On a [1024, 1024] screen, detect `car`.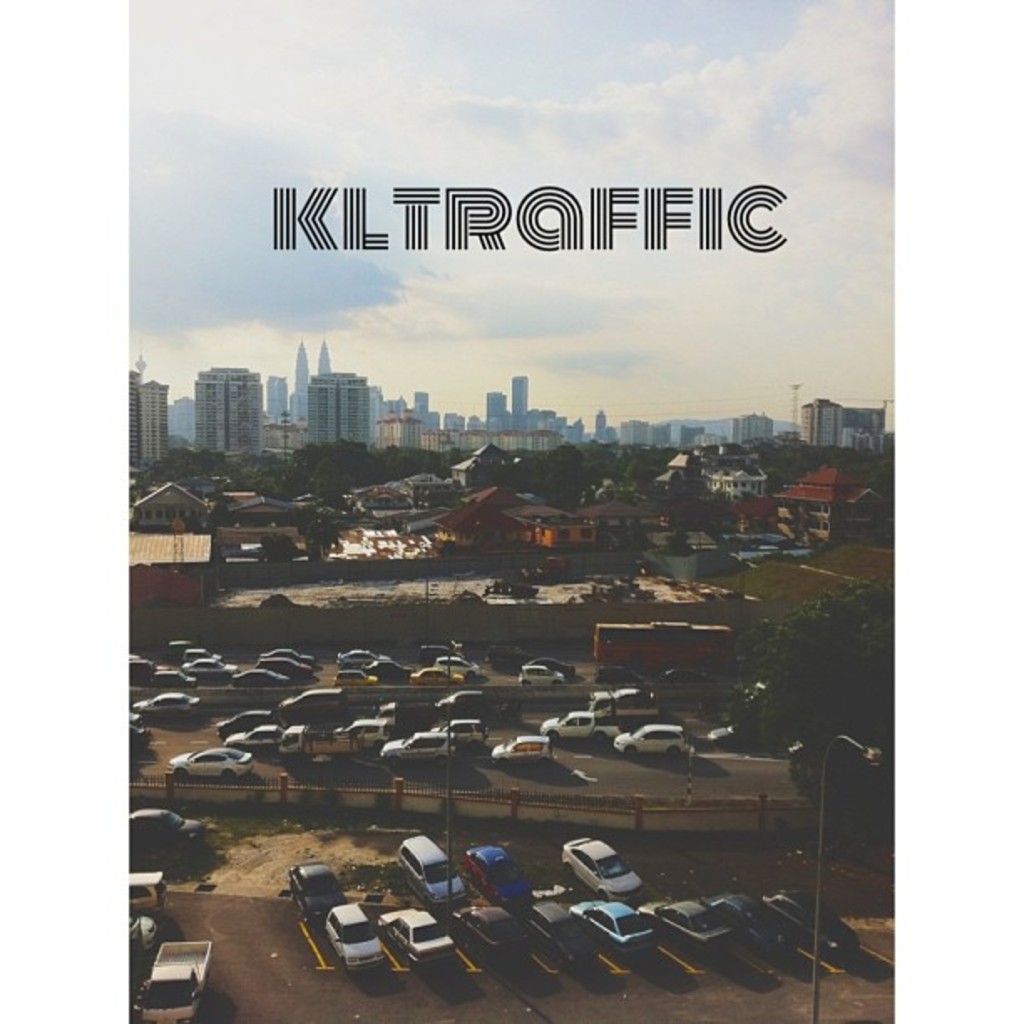
box(376, 721, 462, 766).
